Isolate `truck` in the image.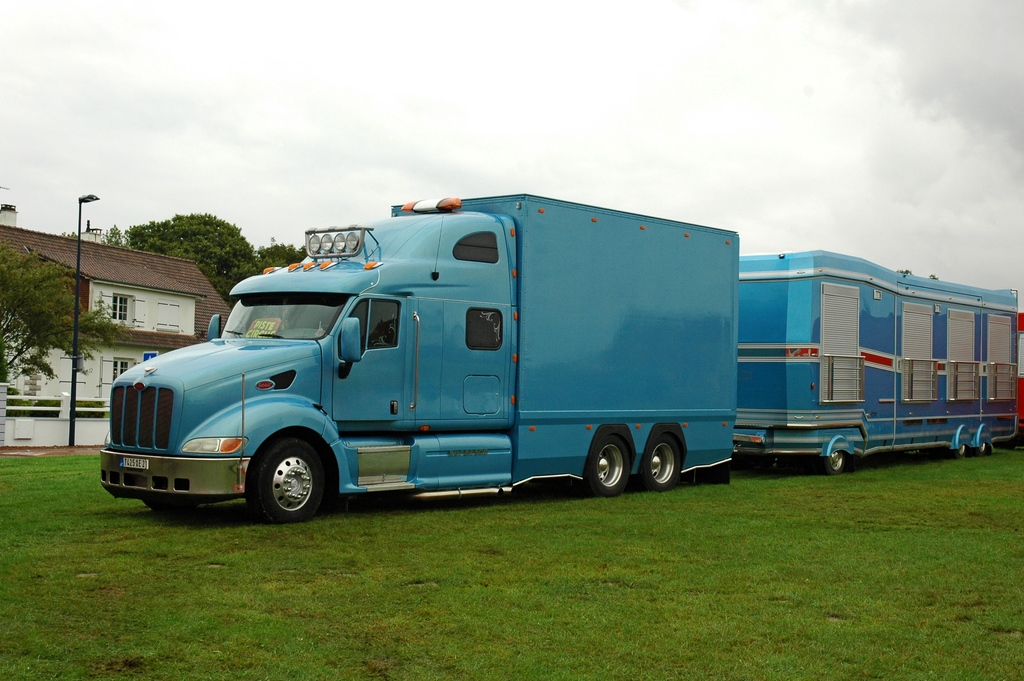
Isolated region: [x1=109, y1=191, x2=751, y2=535].
